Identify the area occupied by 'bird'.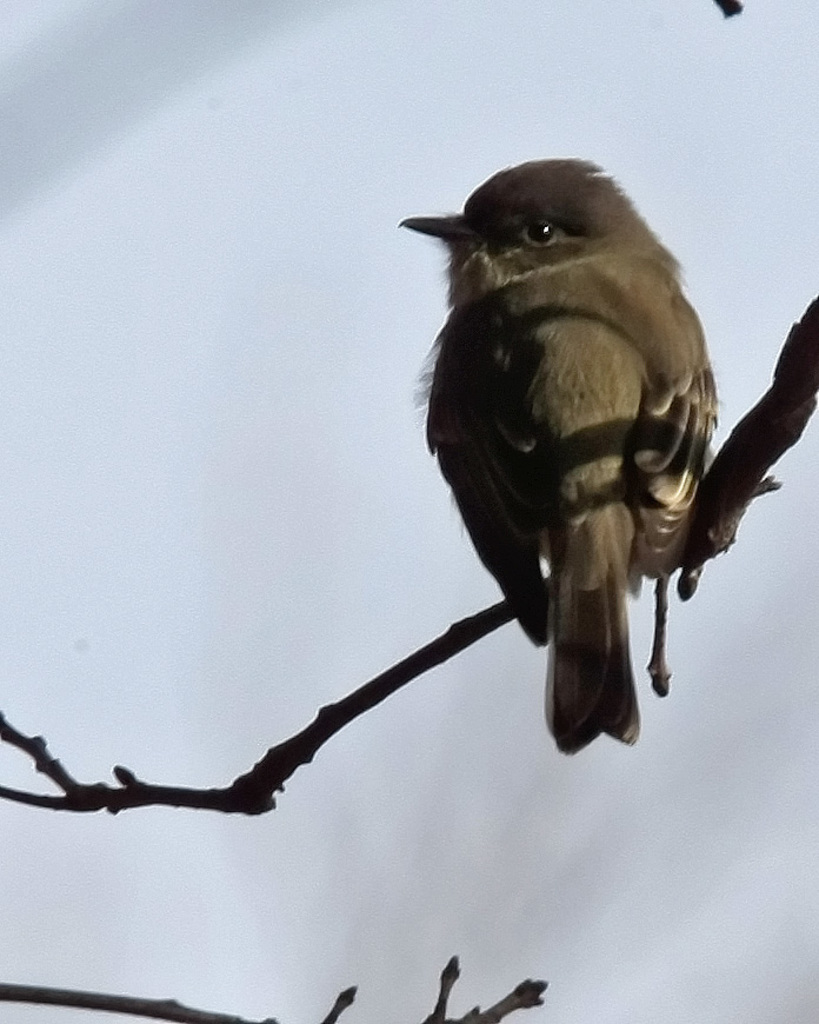
Area: [x1=379, y1=174, x2=740, y2=757].
